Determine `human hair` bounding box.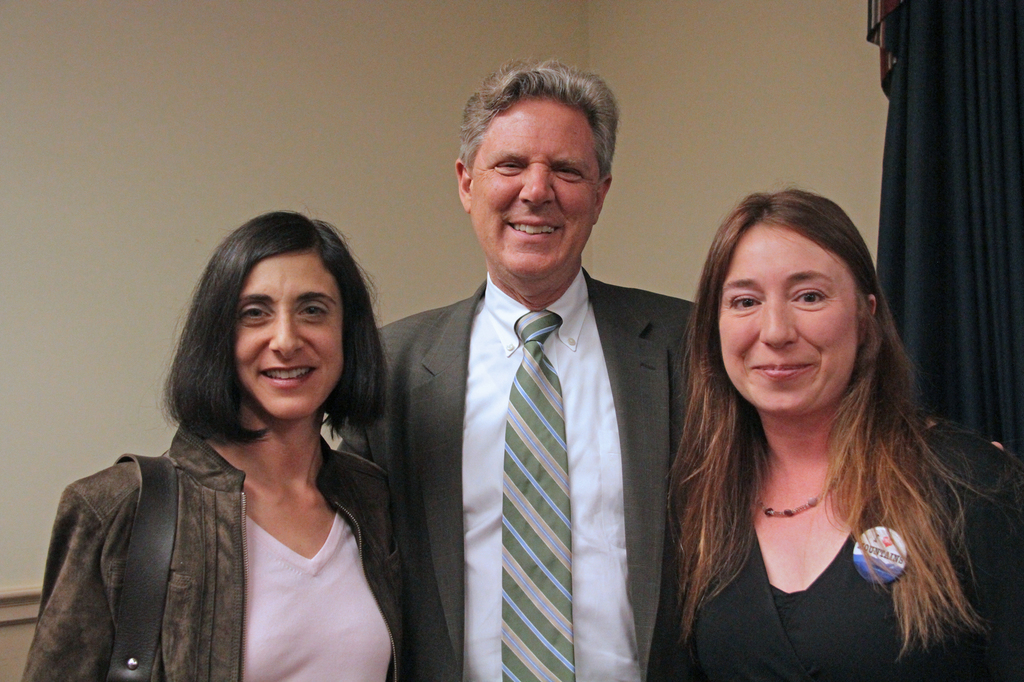
Determined: bbox=[459, 57, 619, 182].
